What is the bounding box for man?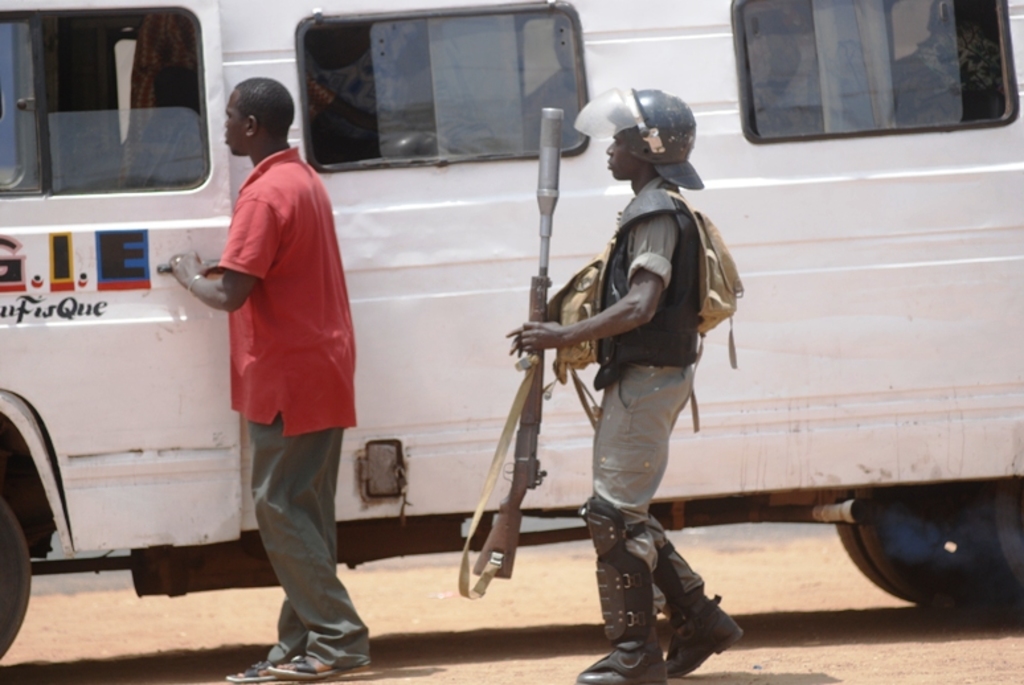
497 85 749 684.
